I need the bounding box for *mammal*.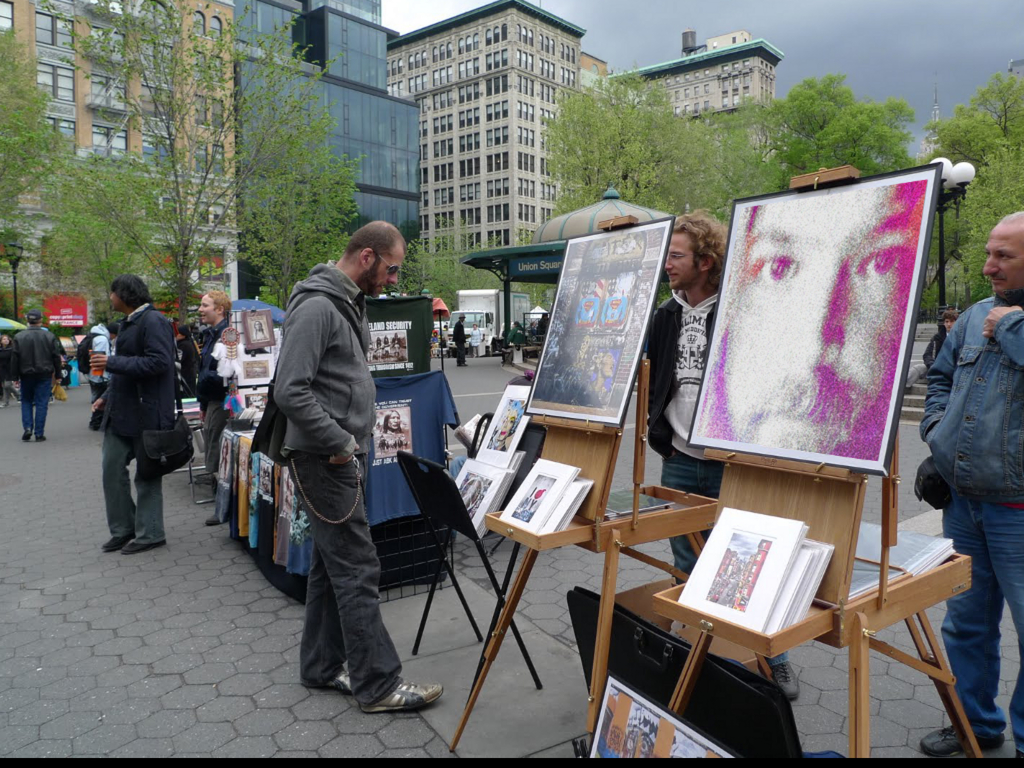
Here it is: select_region(383, 333, 391, 358).
